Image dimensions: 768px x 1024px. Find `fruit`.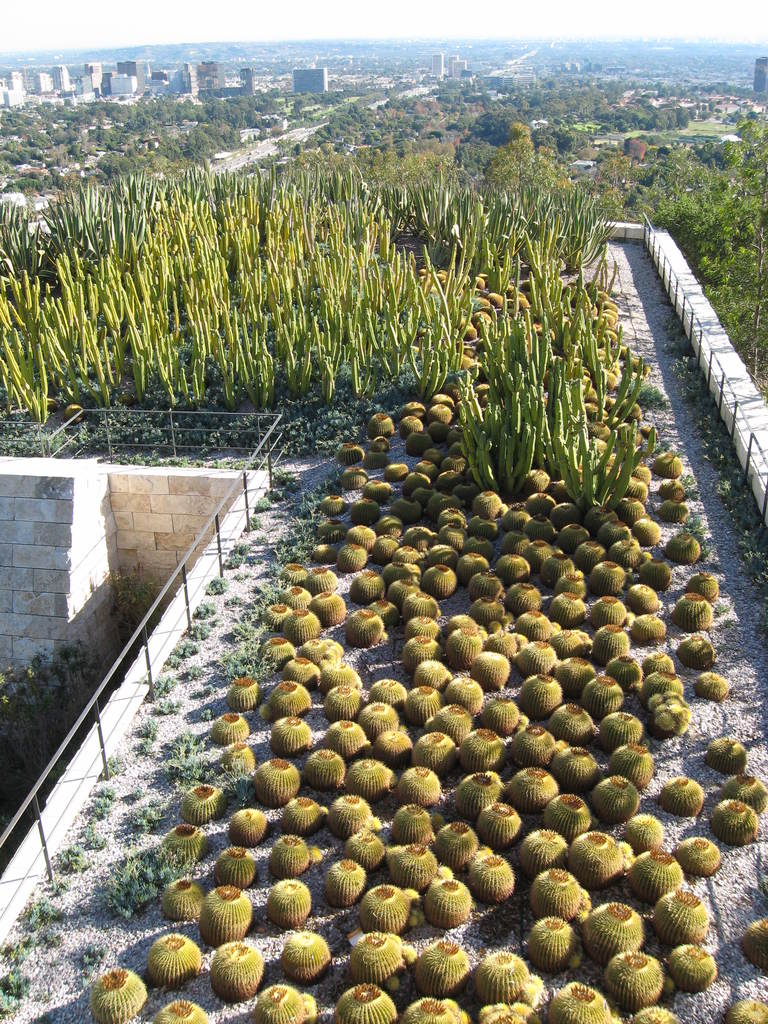
[548,977,612,1022].
